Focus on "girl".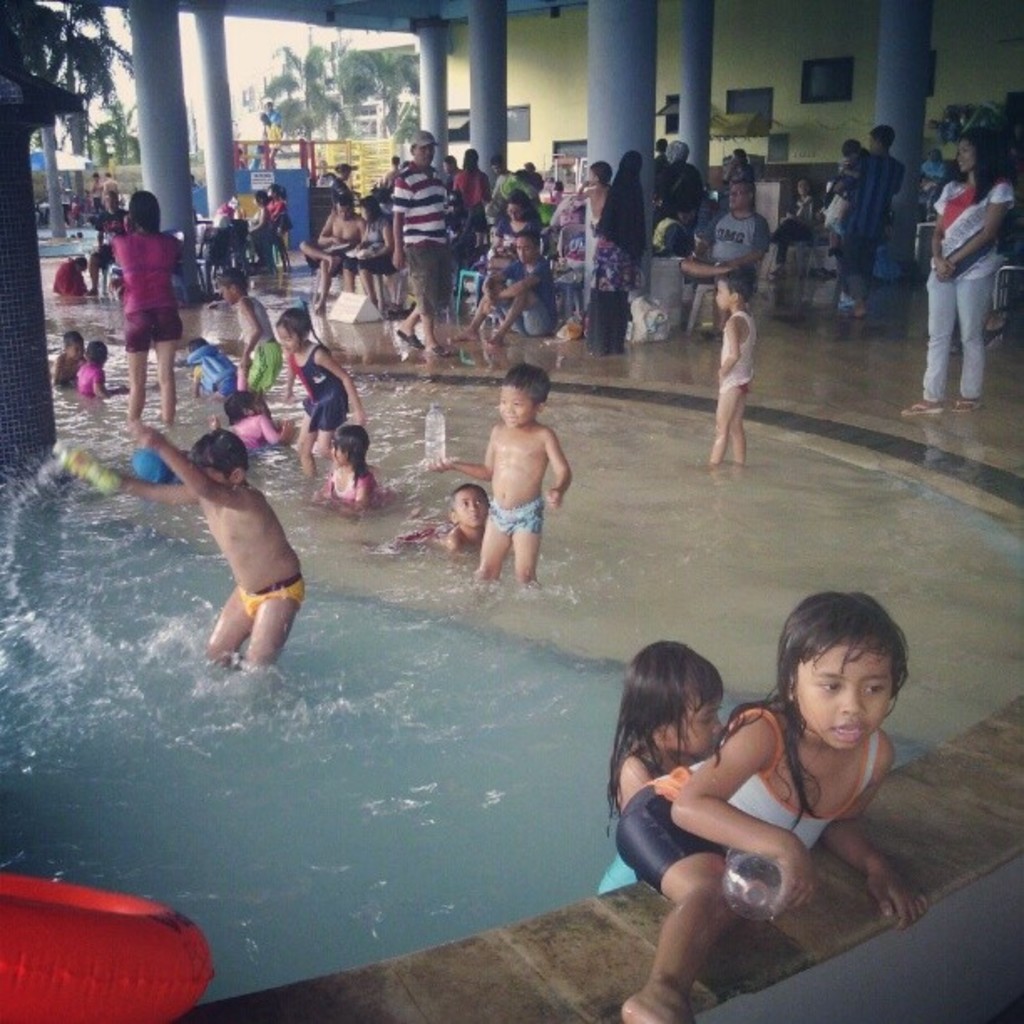
Focused at left=89, top=326, right=122, bottom=405.
